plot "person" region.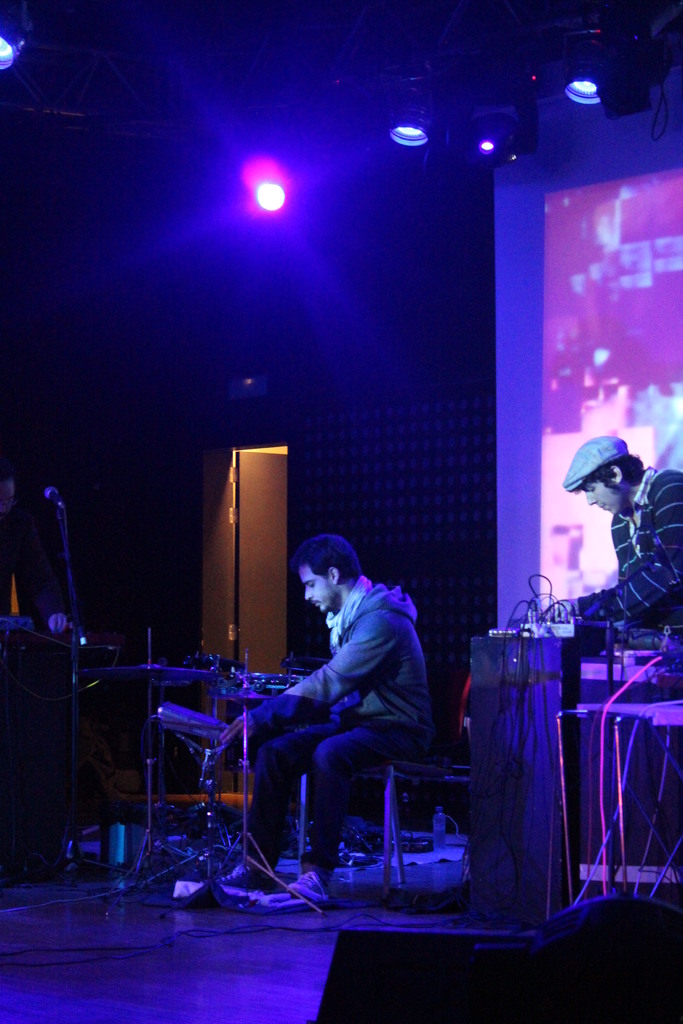
Plotted at <region>556, 436, 682, 619</region>.
